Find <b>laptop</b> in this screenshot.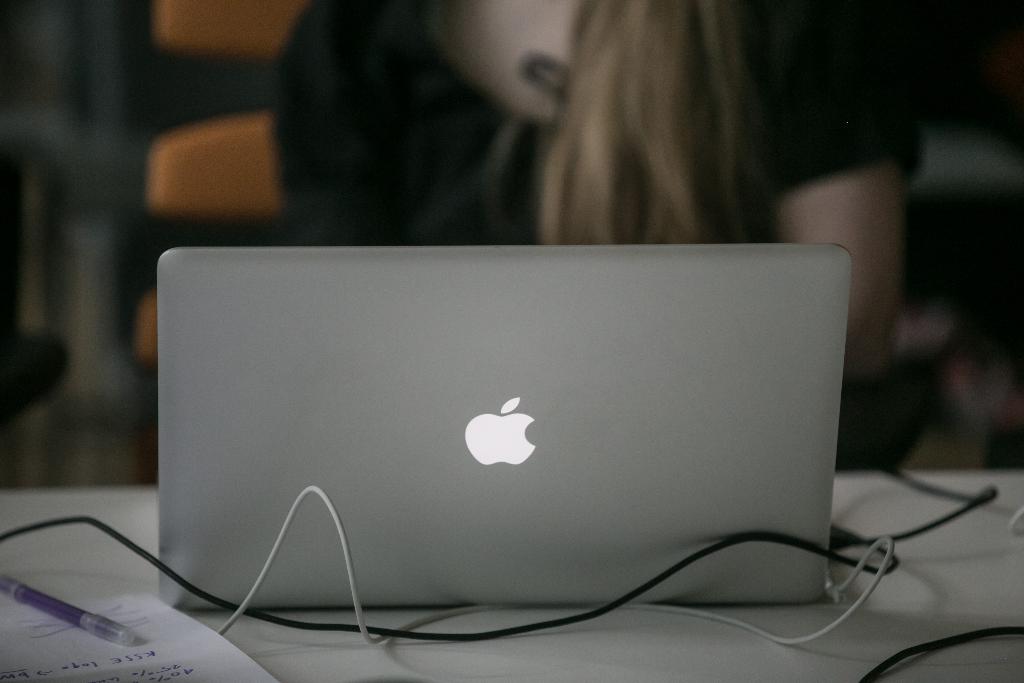
The bounding box for <b>laptop</b> is BBox(160, 242, 859, 627).
